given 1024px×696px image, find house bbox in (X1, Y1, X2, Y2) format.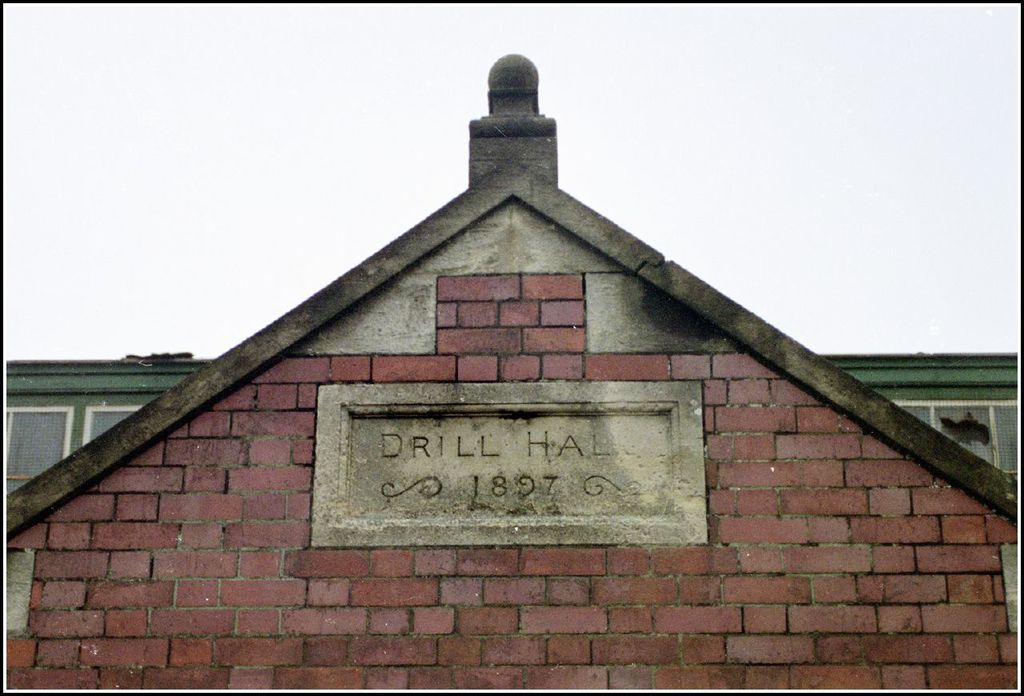
(0, 66, 1023, 695).
